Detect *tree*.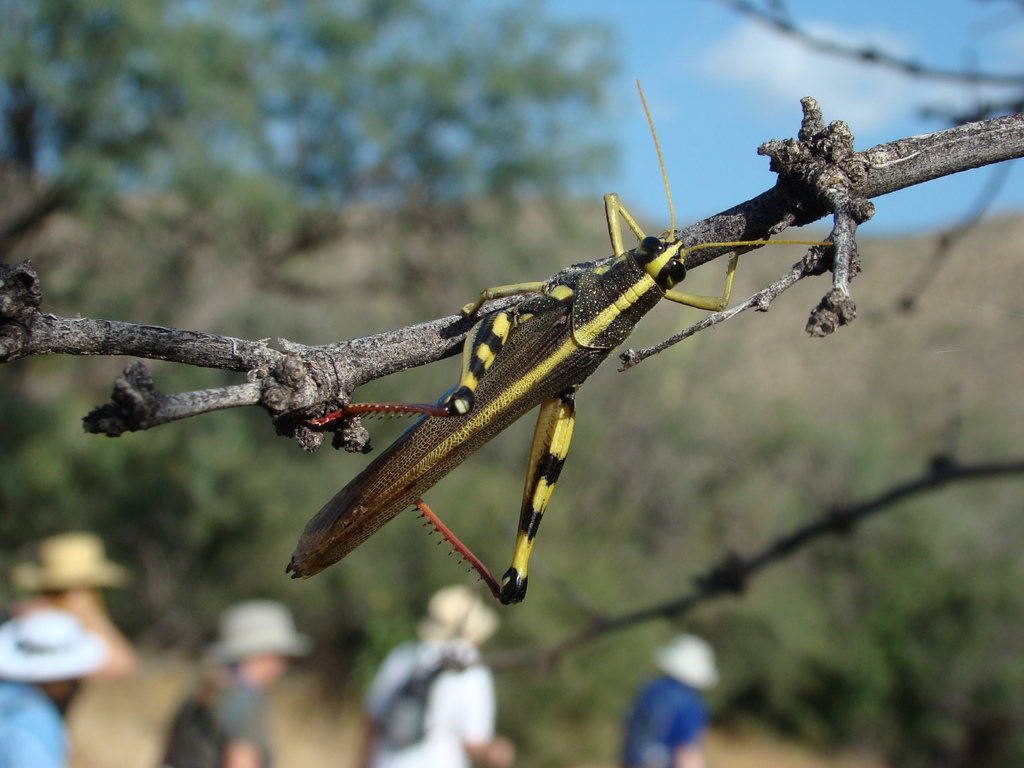
Detected at {"x1": 0, "y1": 0, "x2": 625, "y2": 408}.
